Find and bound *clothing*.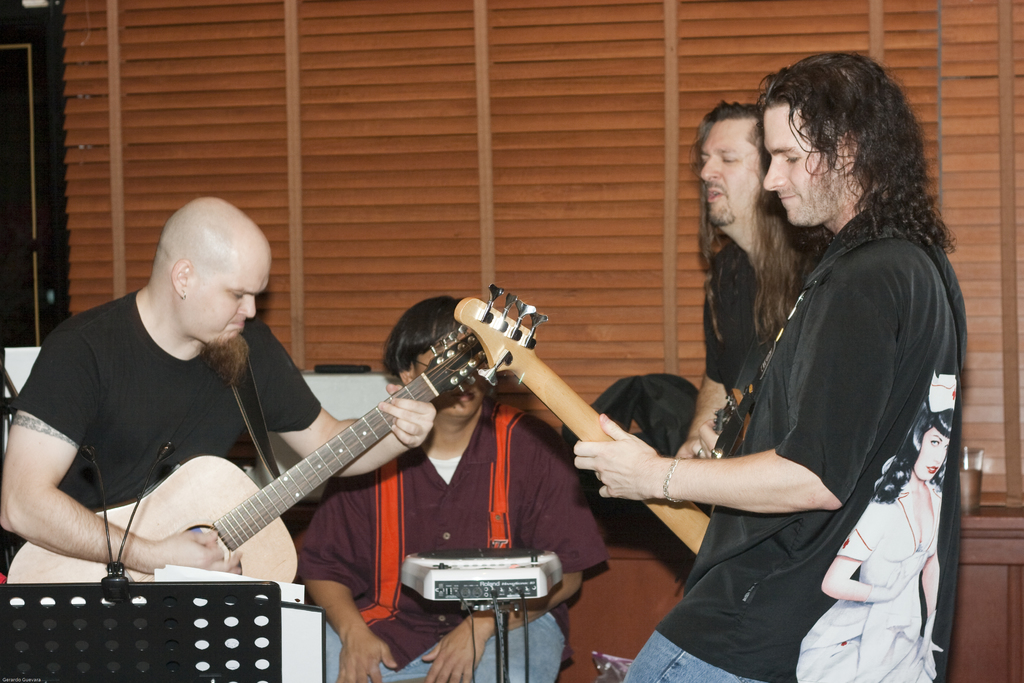
Bound: (1,293,314,555).
